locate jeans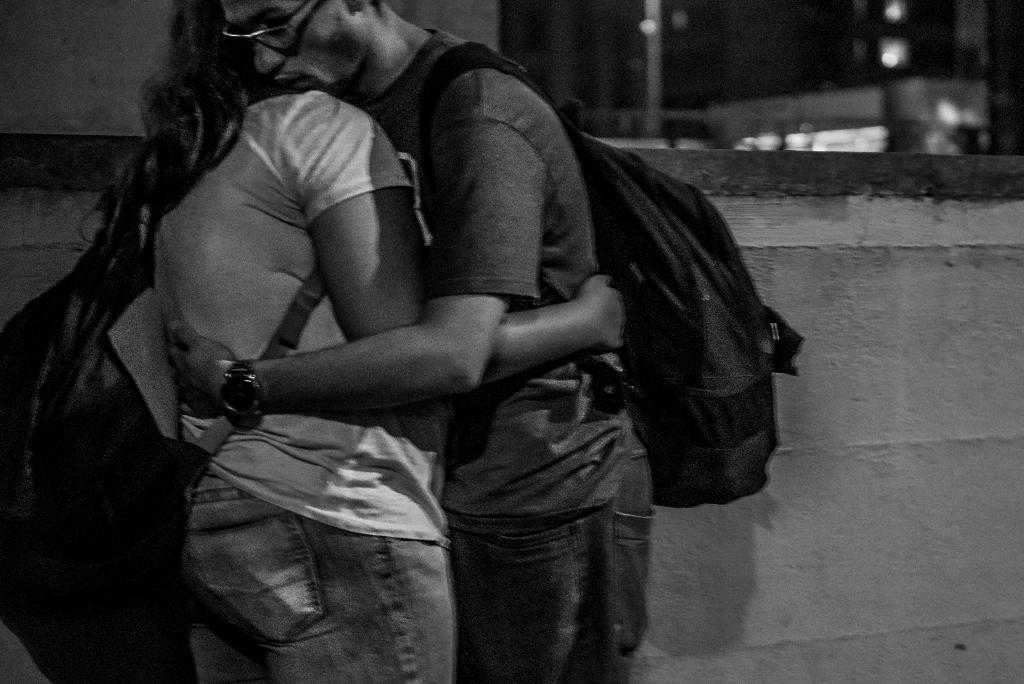
pyautogui.locateOnScreen(452, 436, 657, 683)
